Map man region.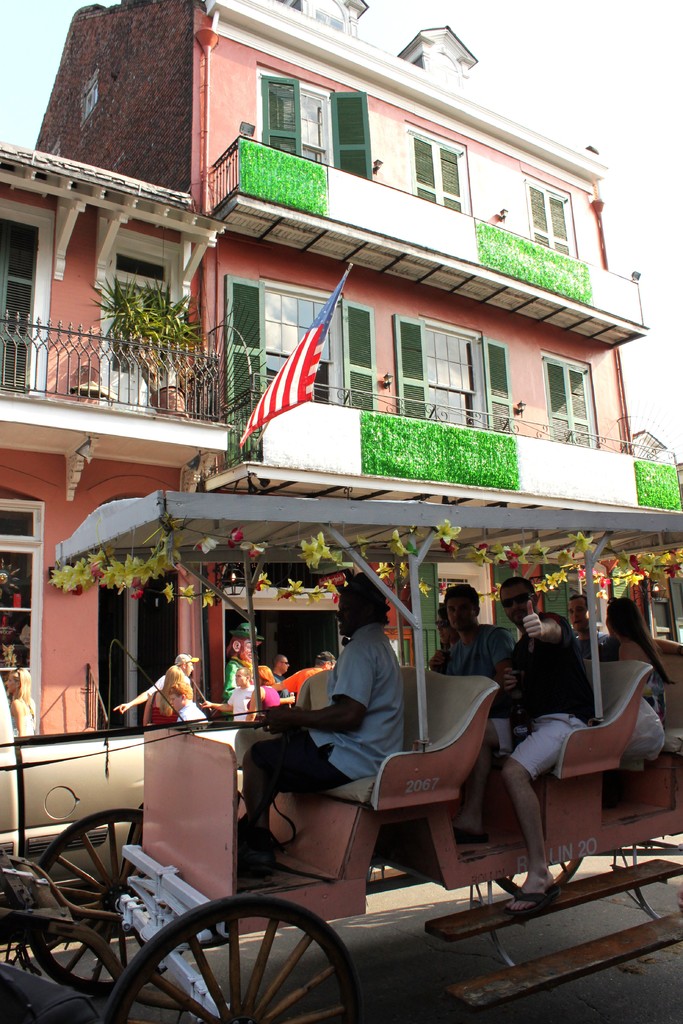
Mapped to 438/584/518/720.
